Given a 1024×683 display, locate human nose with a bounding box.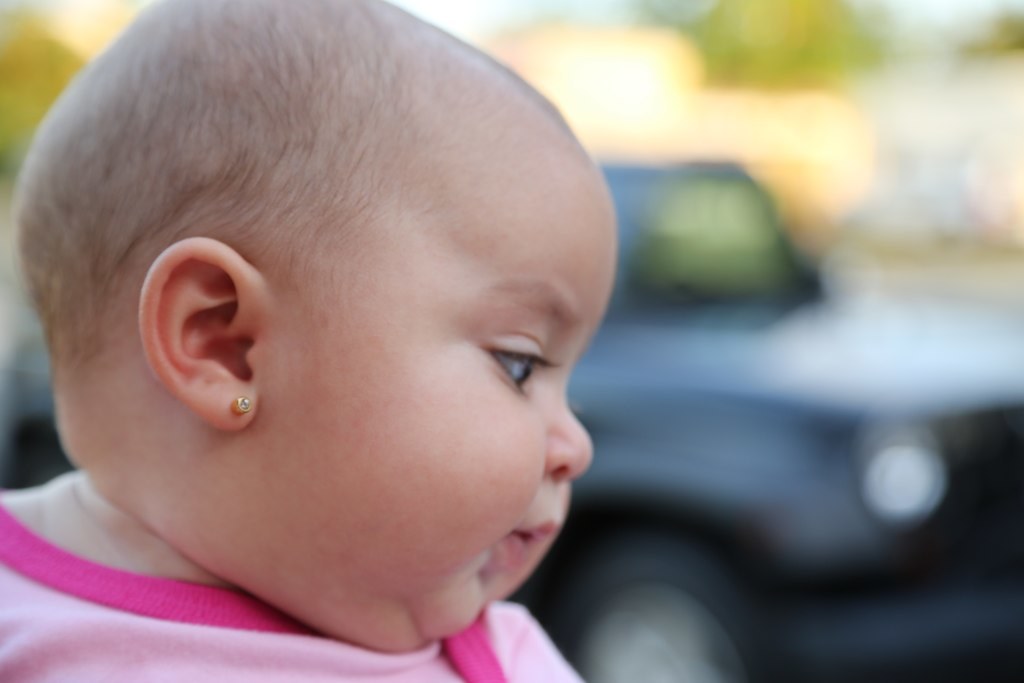
Located: l=545, t=381, r=594, b=480.
